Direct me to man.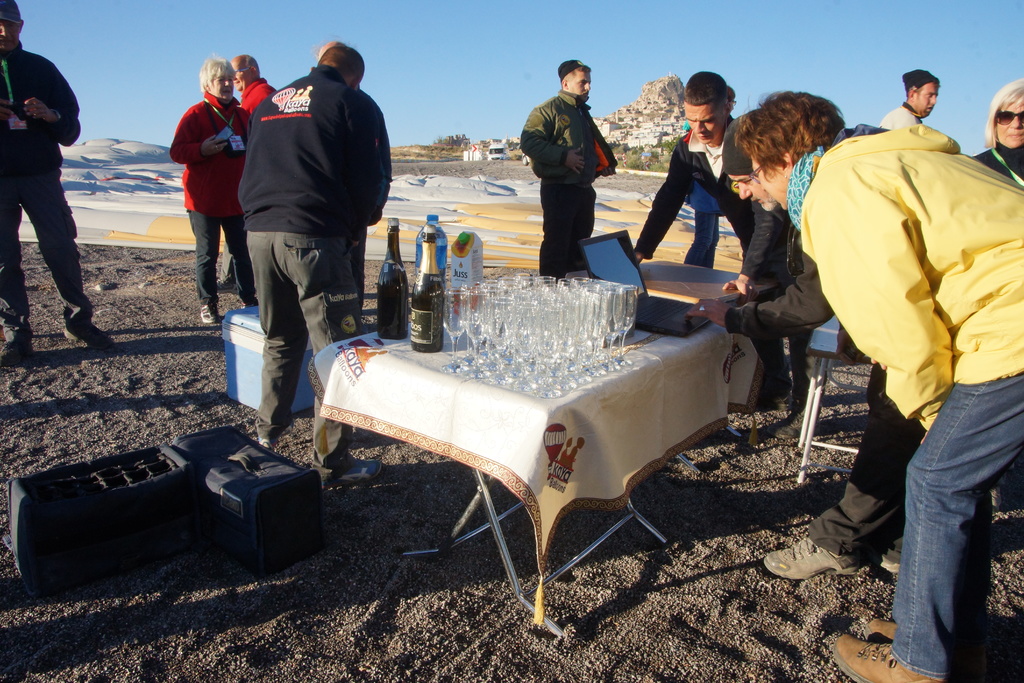
Direction: crop(514, 58, 618, 288).
